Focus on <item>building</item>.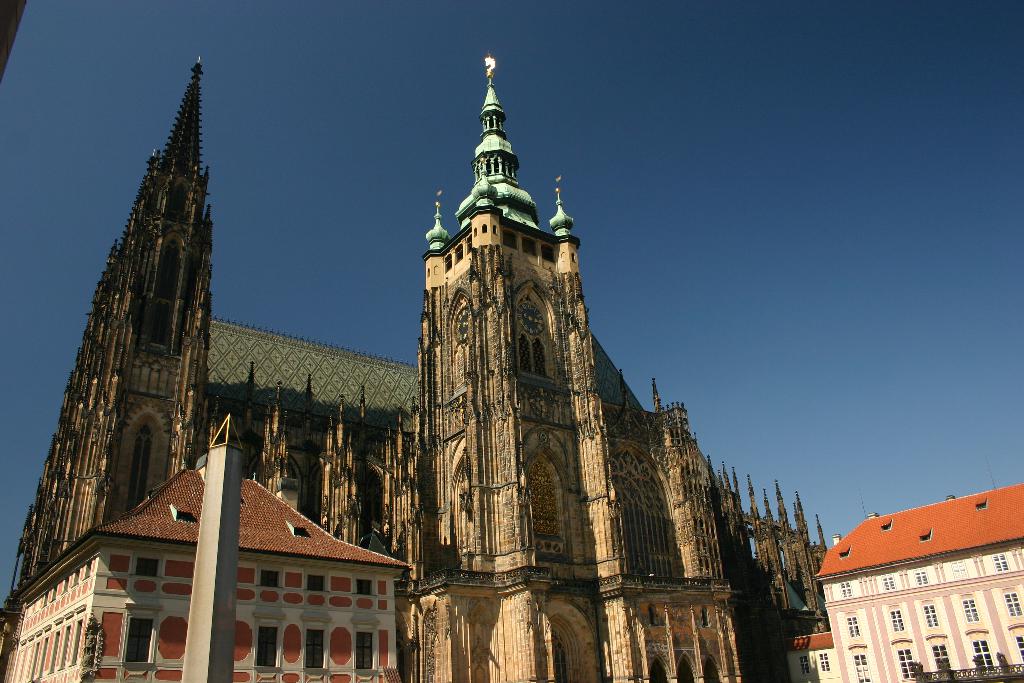
Focused at bbox=(910, 651, 1023, 680).
